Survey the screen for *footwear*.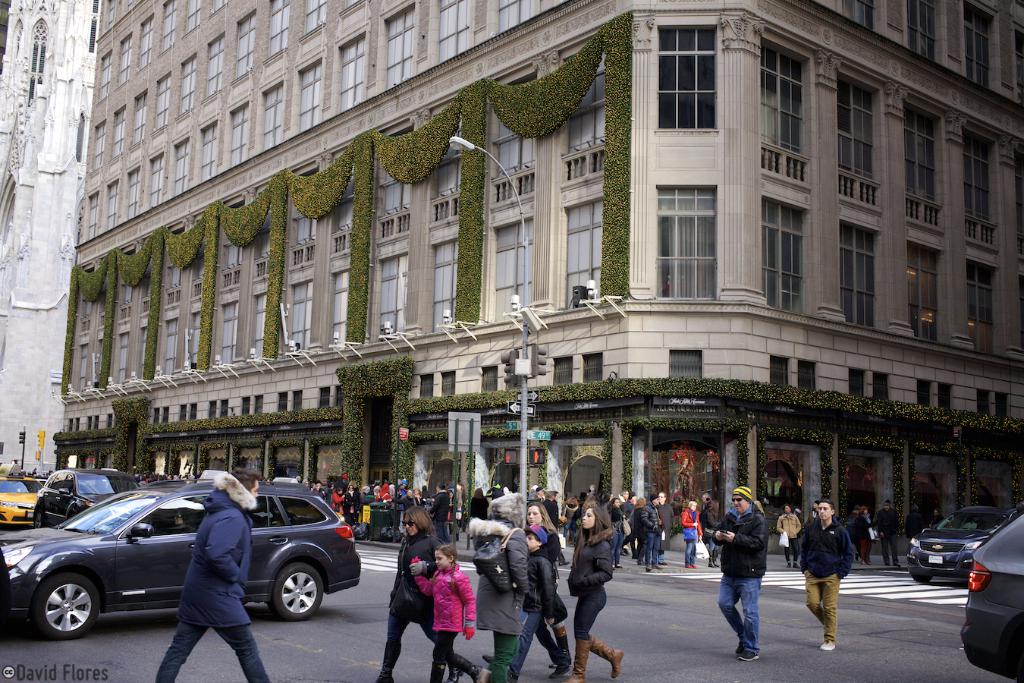
Survey found: <region>431, 658, 441, 682</region>.
